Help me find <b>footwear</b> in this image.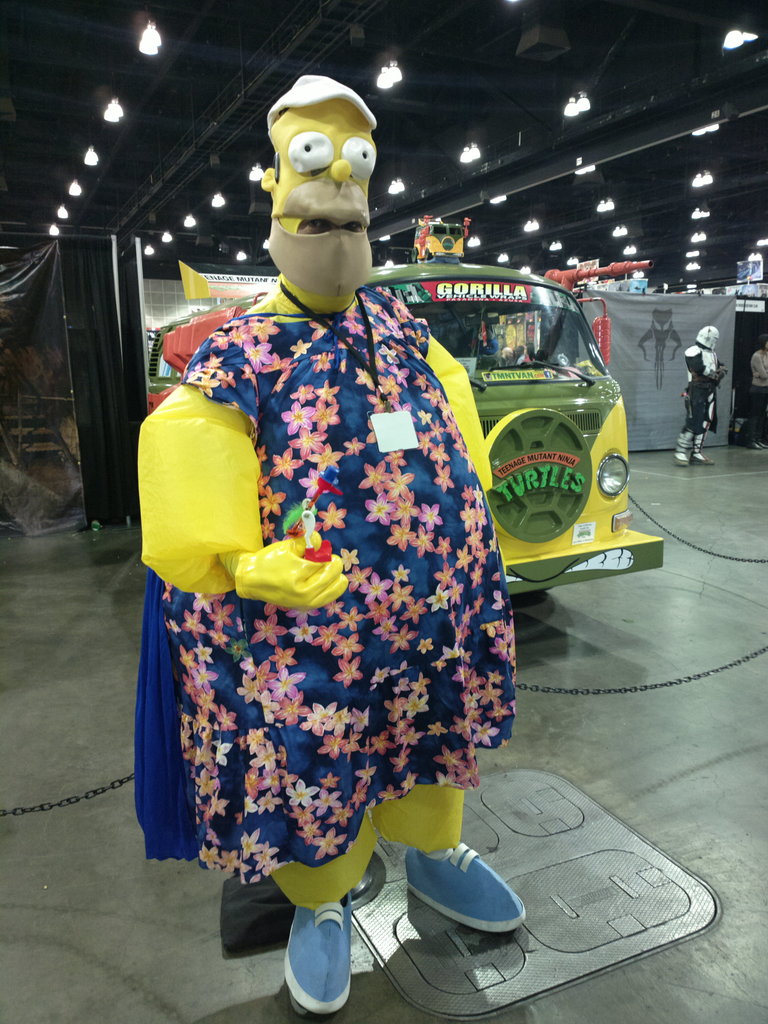
Found it: bbox=(669, 431, 685, 465).
